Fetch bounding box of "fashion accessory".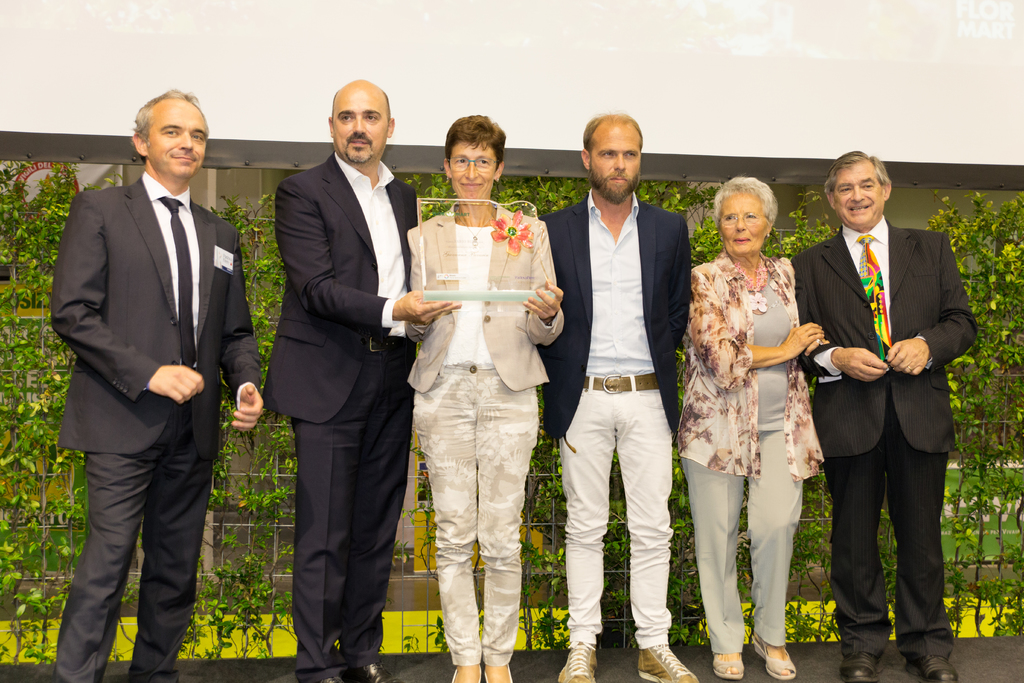
Bbox: crop(578, 366, 662, 411).
